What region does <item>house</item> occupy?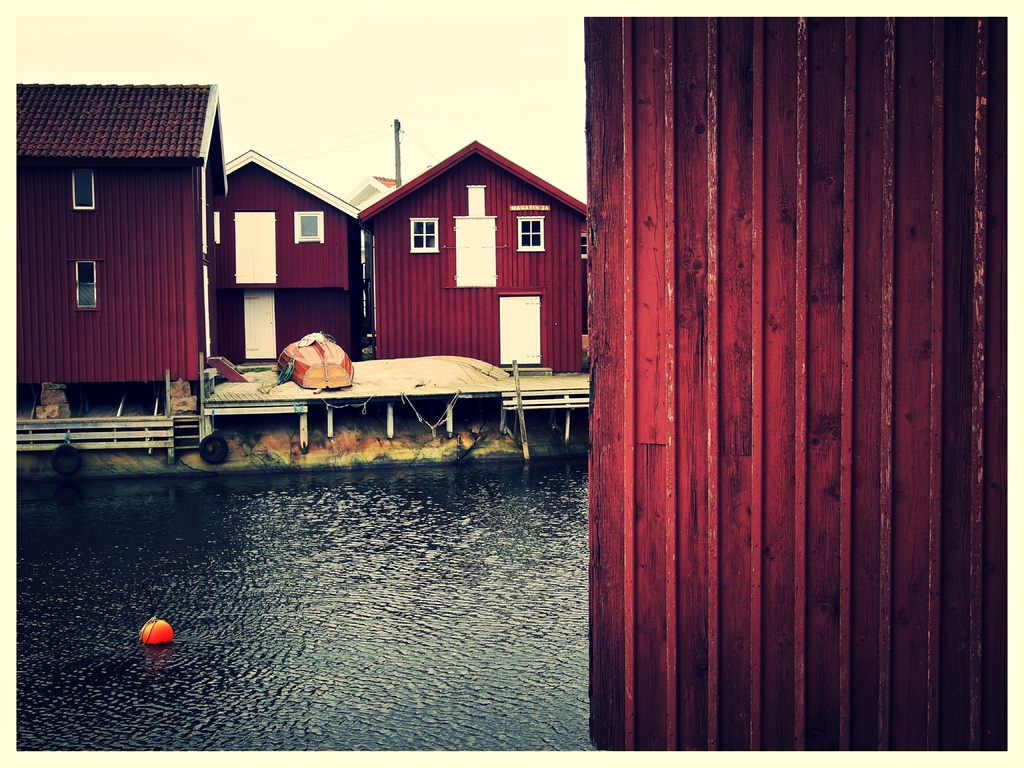
x1=15, y1=84, x2=230, y2=385.
